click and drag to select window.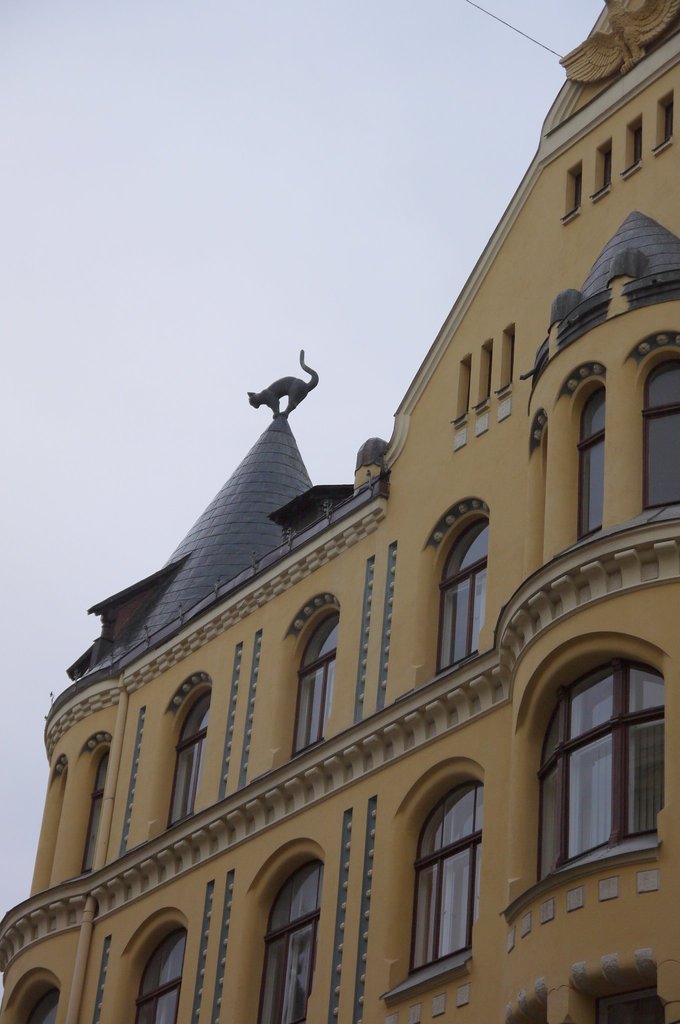
Selection: {"left": 70, "top": 732, "right": 115, "bottom": 877}.
